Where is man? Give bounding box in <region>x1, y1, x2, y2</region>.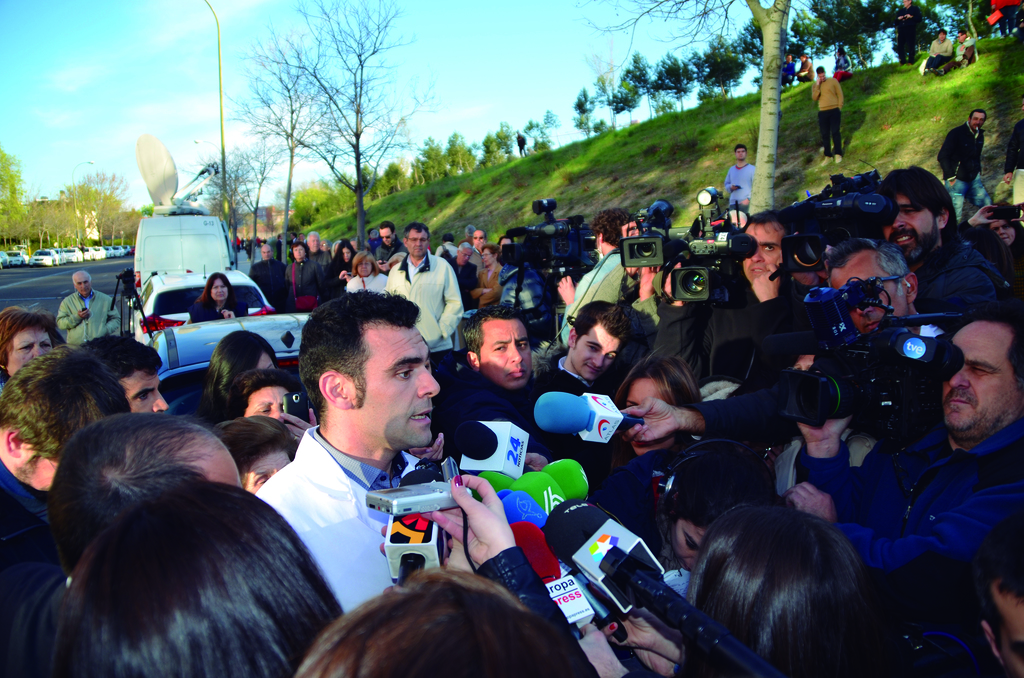
<region>931, 108, 988, 216</region>.
